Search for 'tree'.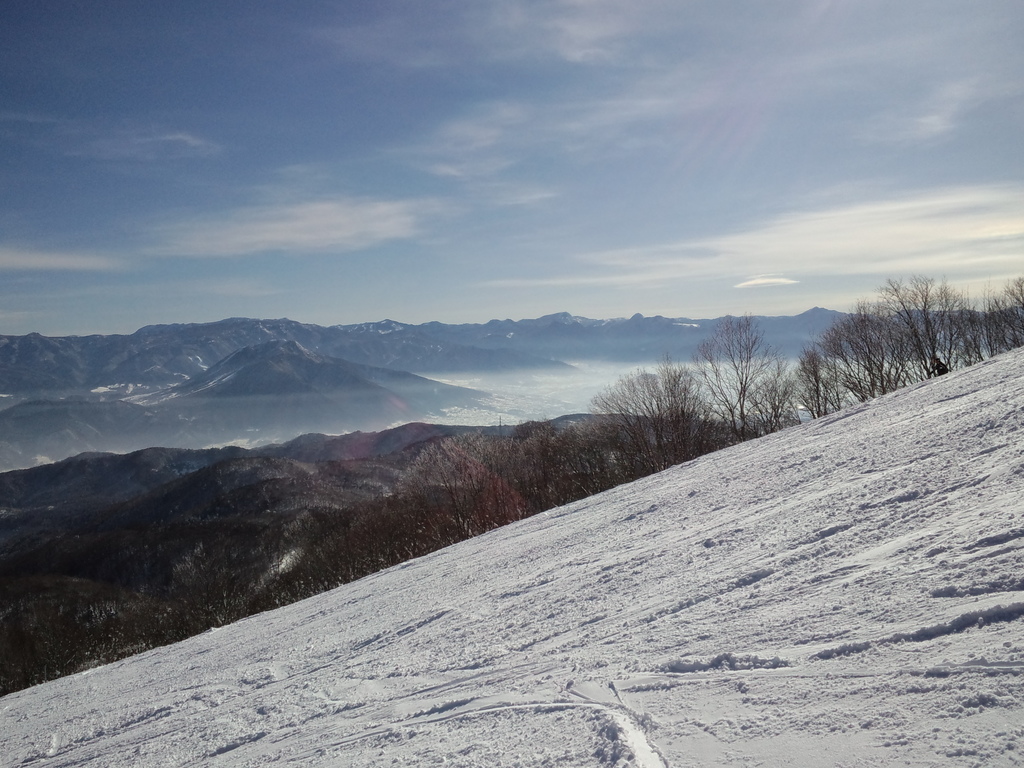
Found at 758,356,801,429.
